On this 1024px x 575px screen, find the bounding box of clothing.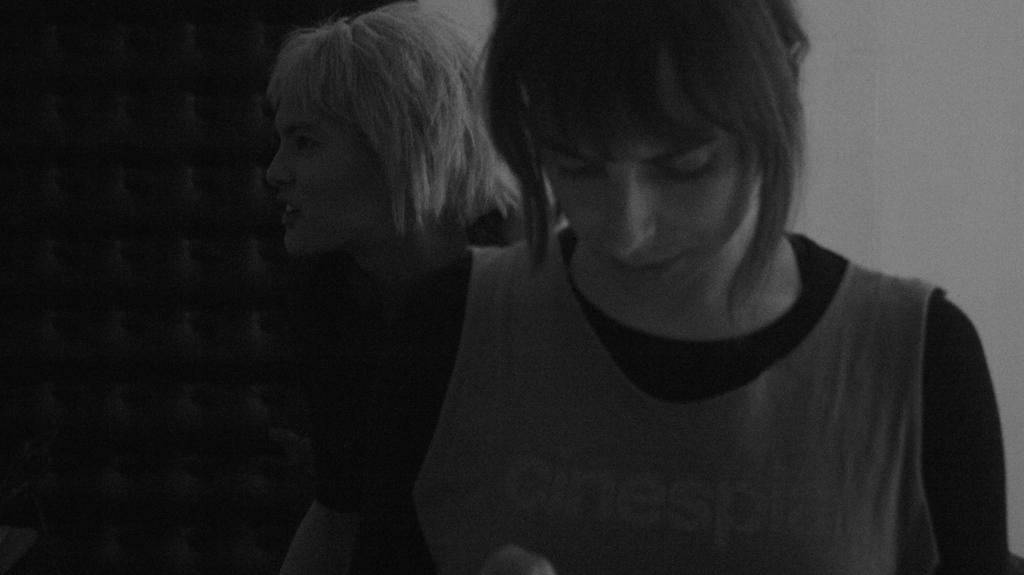
Bounding box: bbox=[412, 238, 1003, 574].
